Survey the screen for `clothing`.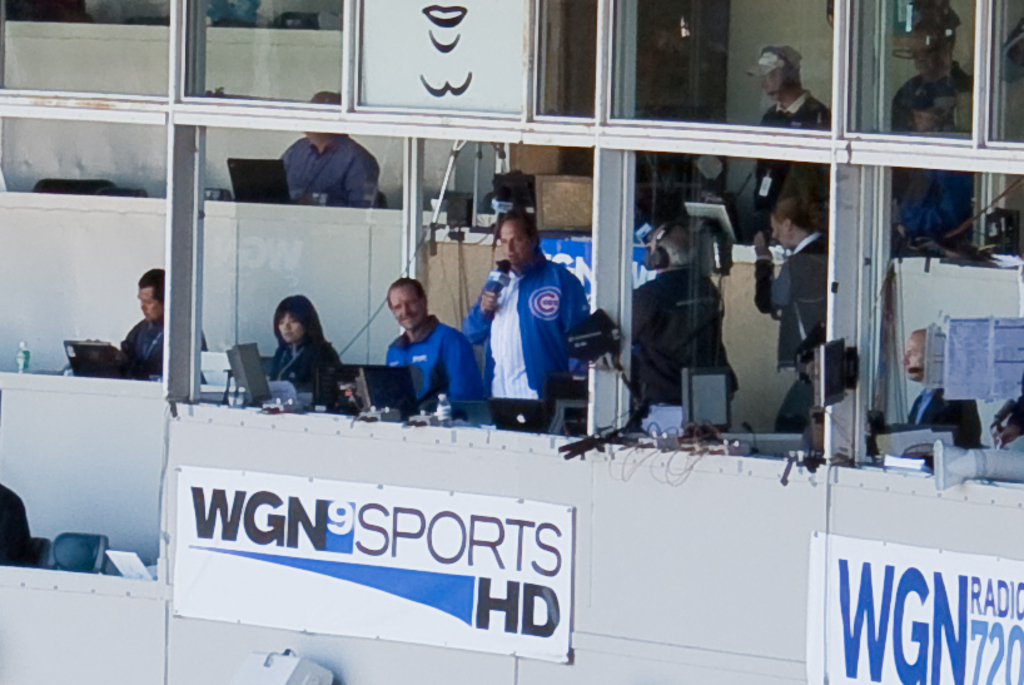
Survey found: BBox(749, 91, 834, 252).
